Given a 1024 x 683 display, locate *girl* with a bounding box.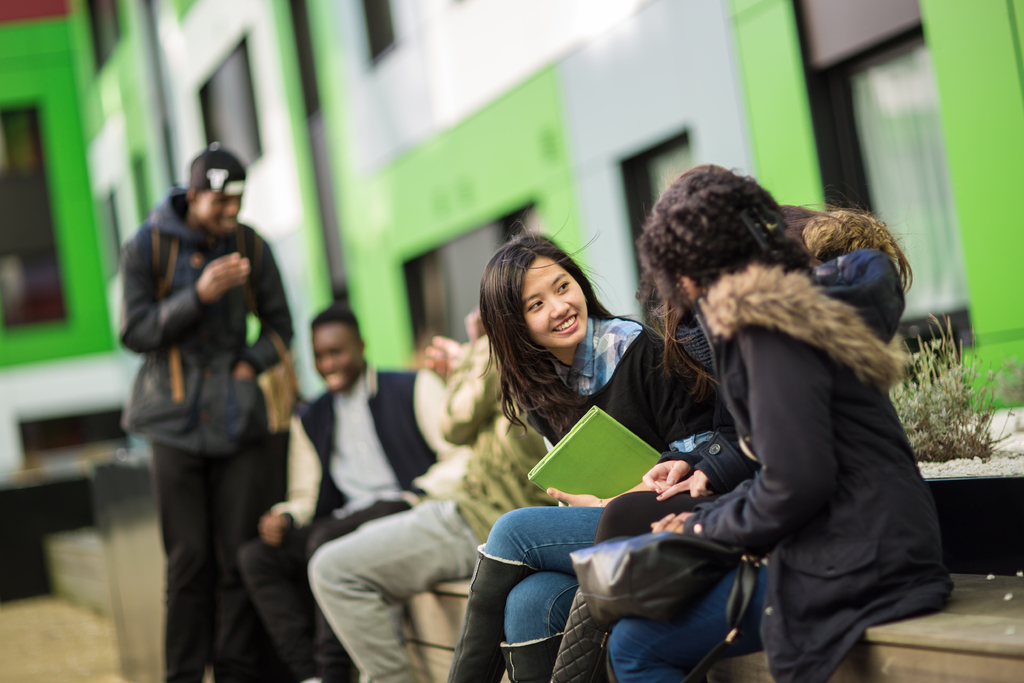
Located: Rect(448, 224, 716, 682).
